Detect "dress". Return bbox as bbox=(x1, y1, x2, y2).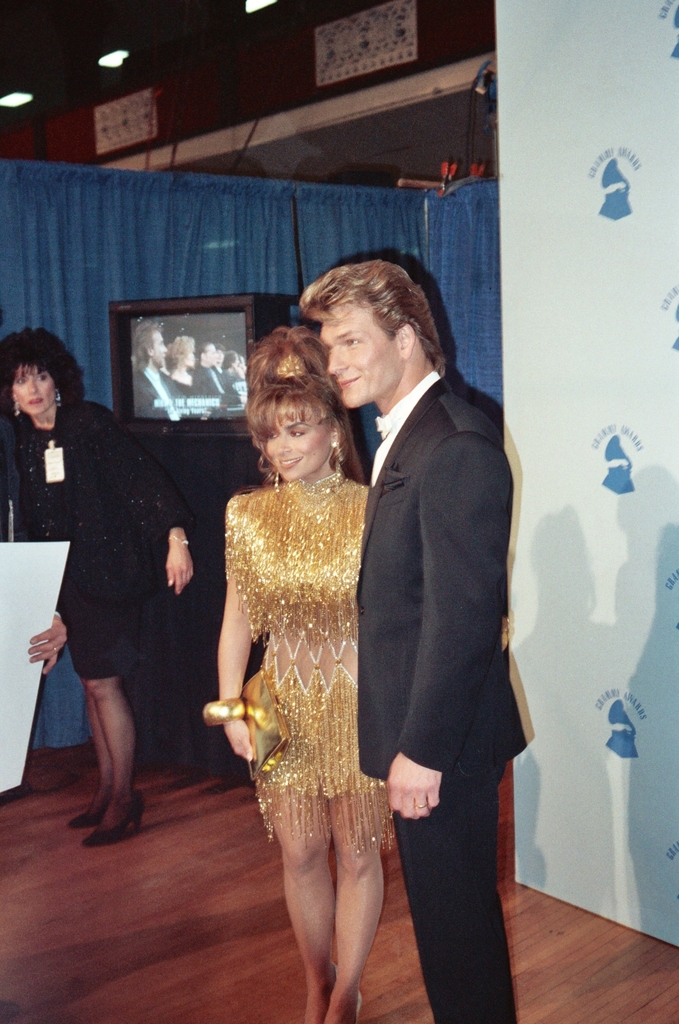
bbox=(217, 461, 409, 843).
